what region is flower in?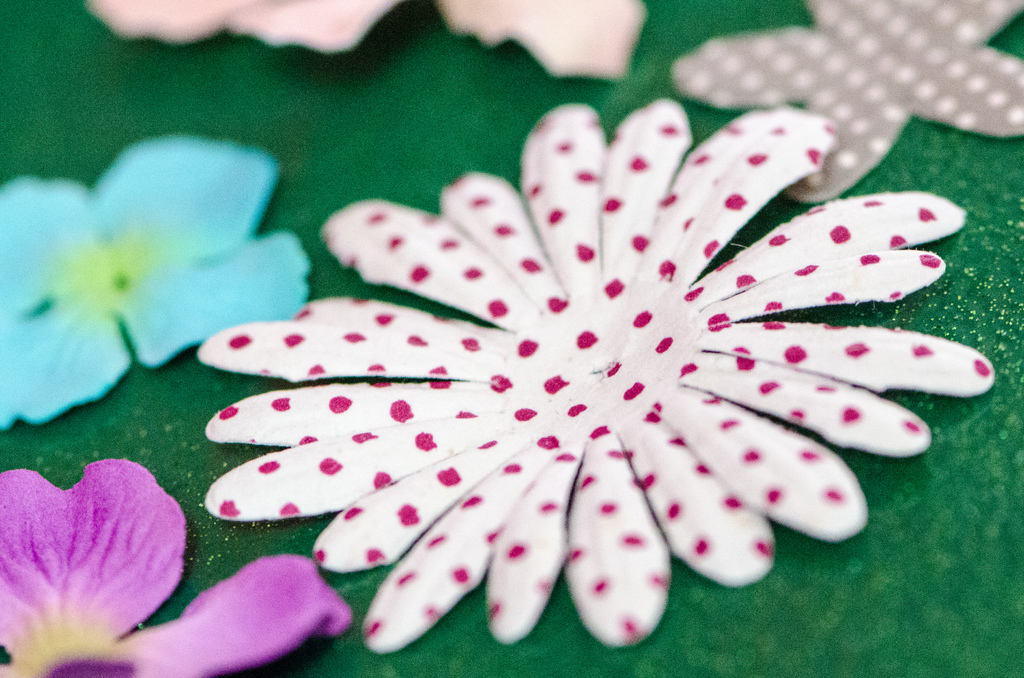
{"x1": 669, "y1": 0, "x2": 1016, "y2": 209}.
